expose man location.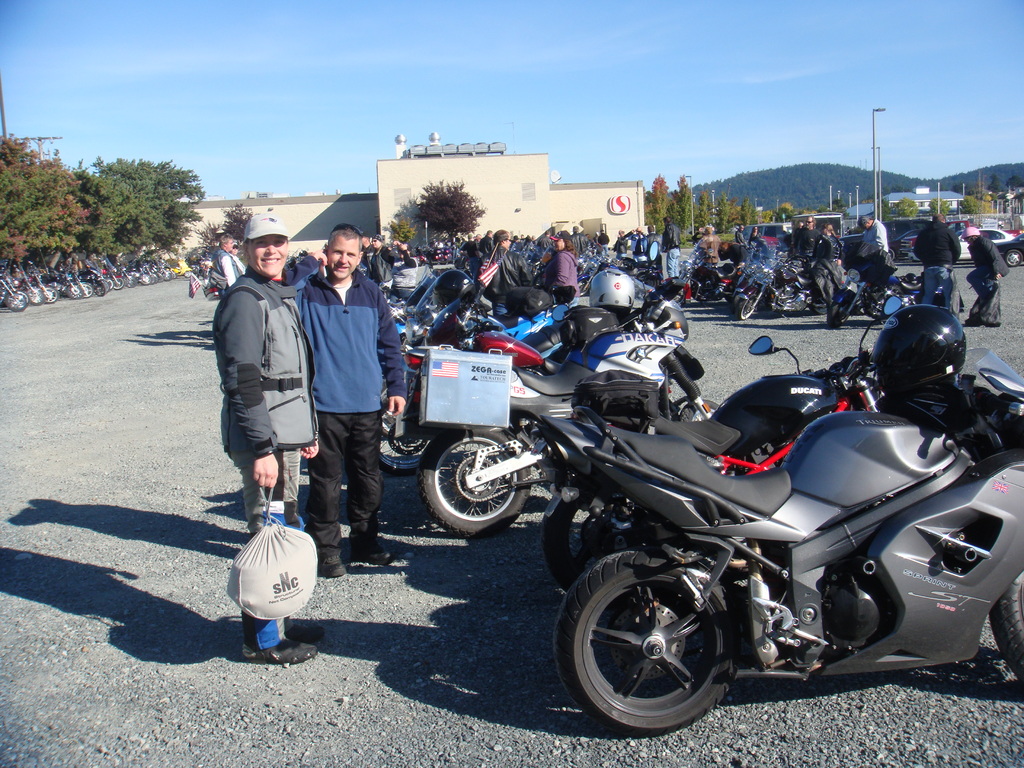
Exposed at (570, 225, 589, 253).
